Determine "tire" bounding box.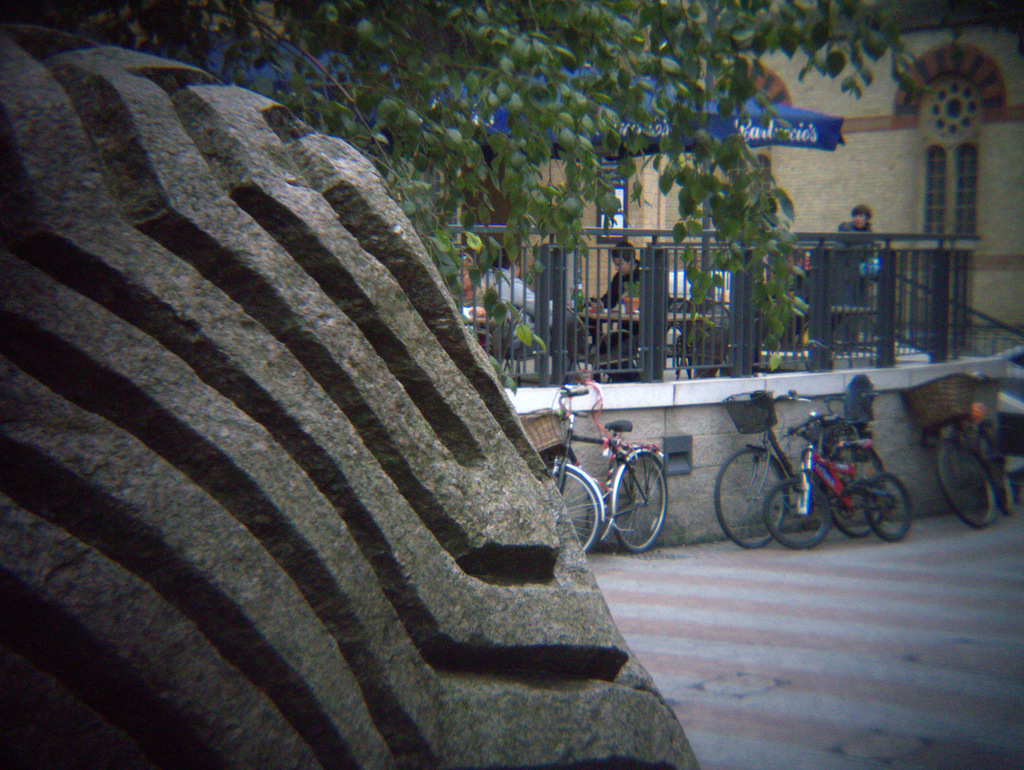
Determined: [944, 428, 992, 528].
